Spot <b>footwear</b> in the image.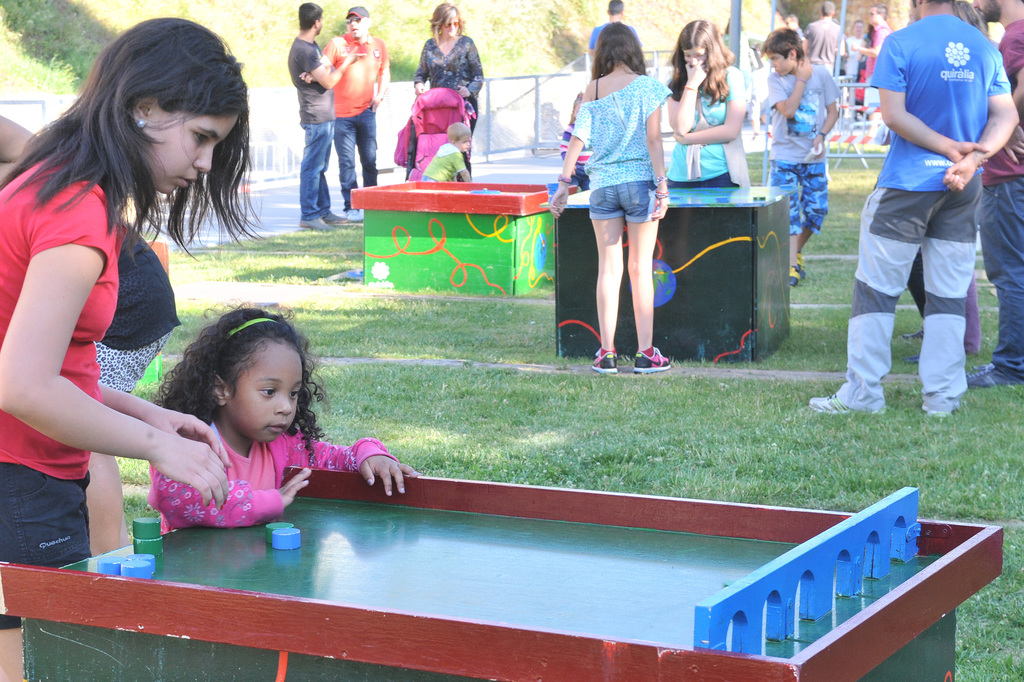
<b>footwear</b> found at (left=593, top=354, right=615, bottom=375).
